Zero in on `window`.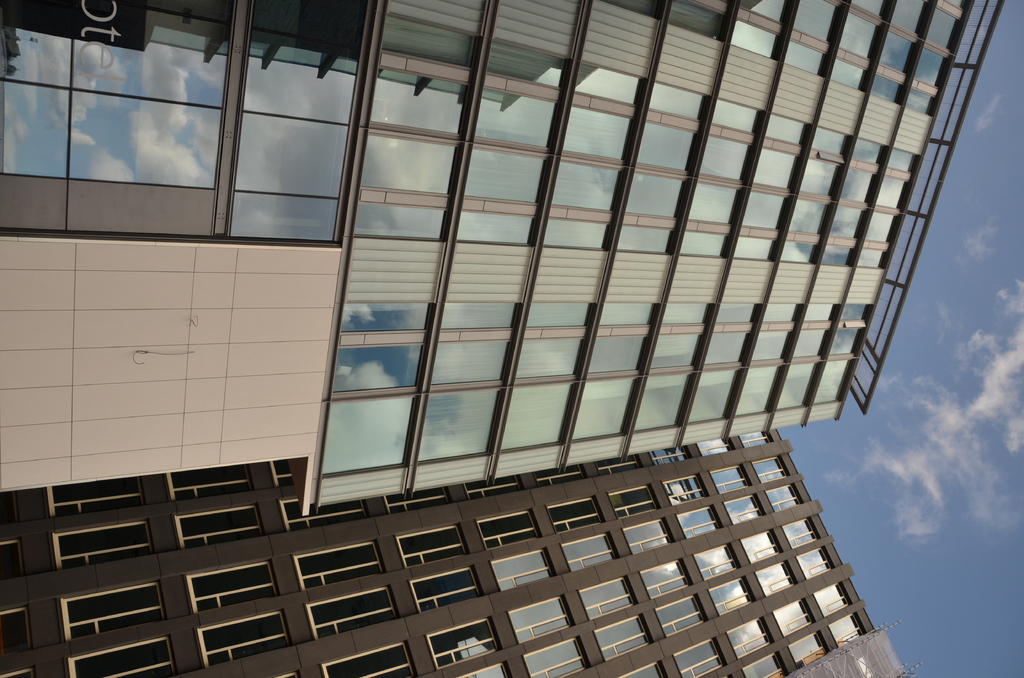
Zeroed in: rect(687, 300, 763, 419).
